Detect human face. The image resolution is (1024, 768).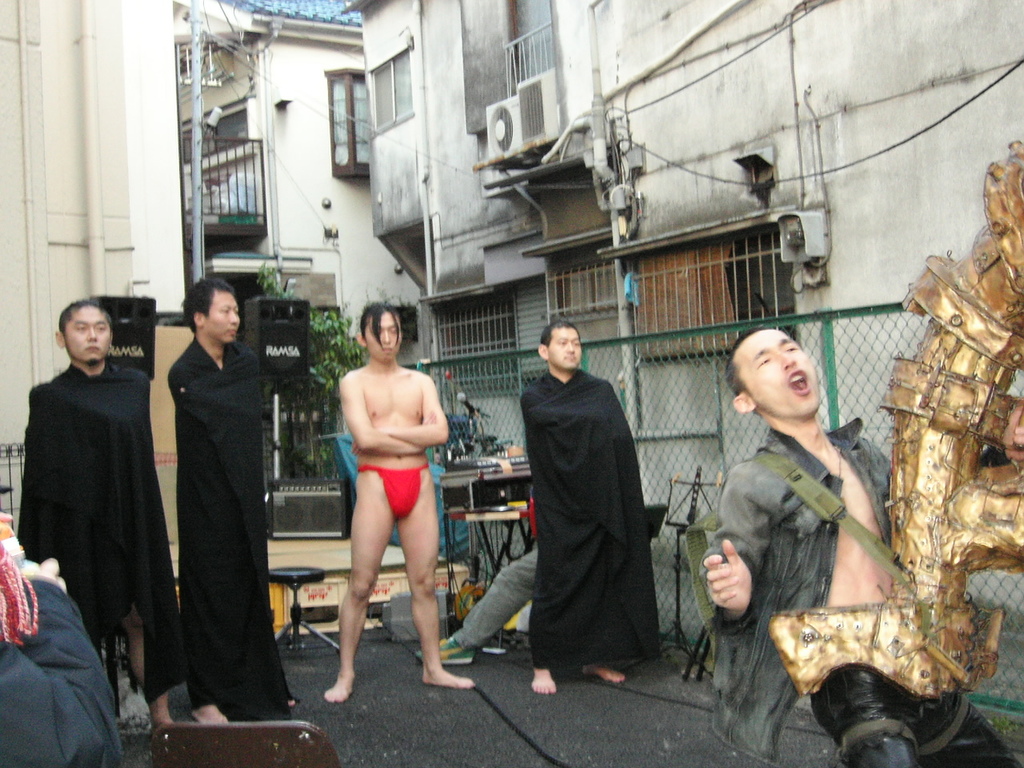
(206,293,242,342).
